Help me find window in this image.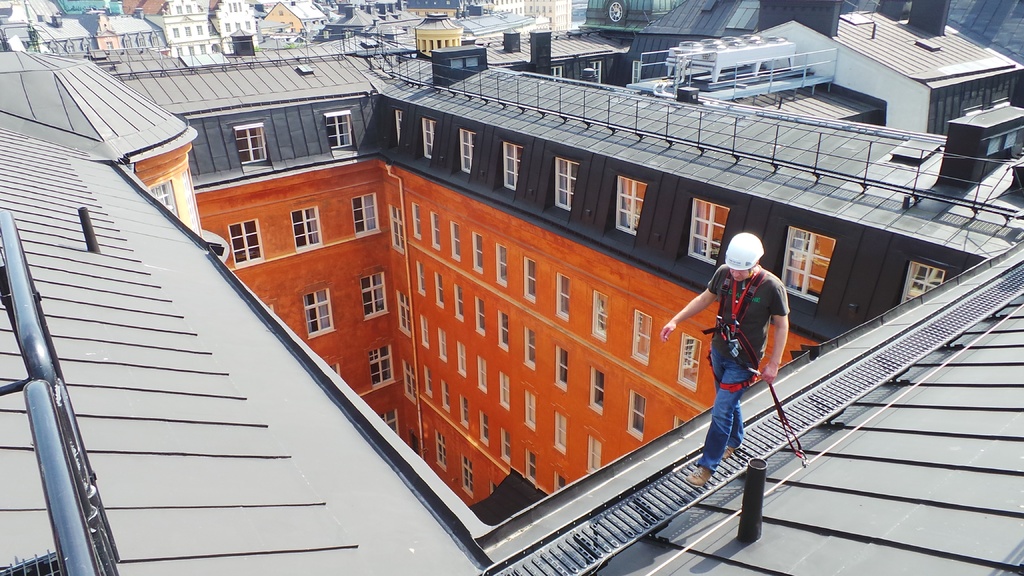
Found it: box(229, 212, 269, 262).
